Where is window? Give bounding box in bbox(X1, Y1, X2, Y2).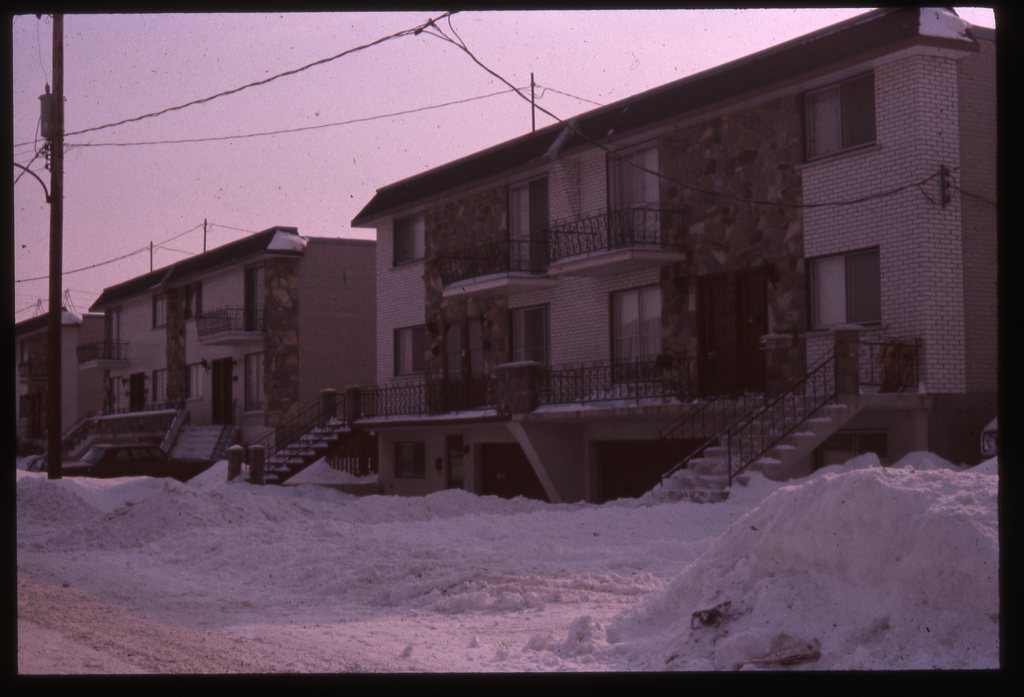
bbox(792, 73, 884, 156).
